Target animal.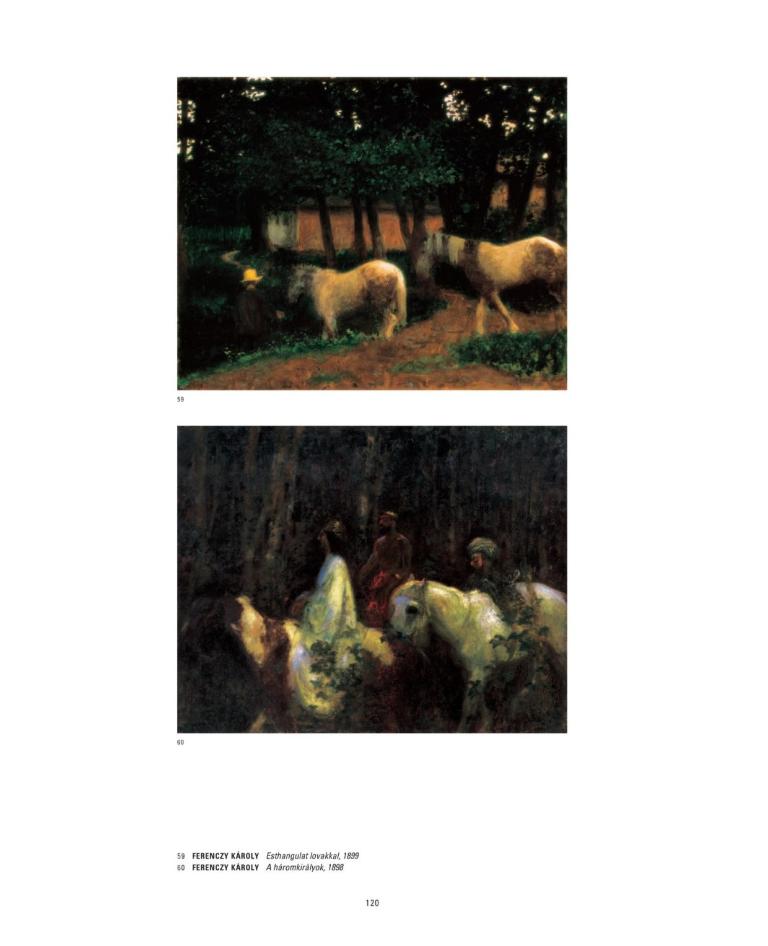
Target region: (x1=416, y1=237, x2=561, y2=327).
